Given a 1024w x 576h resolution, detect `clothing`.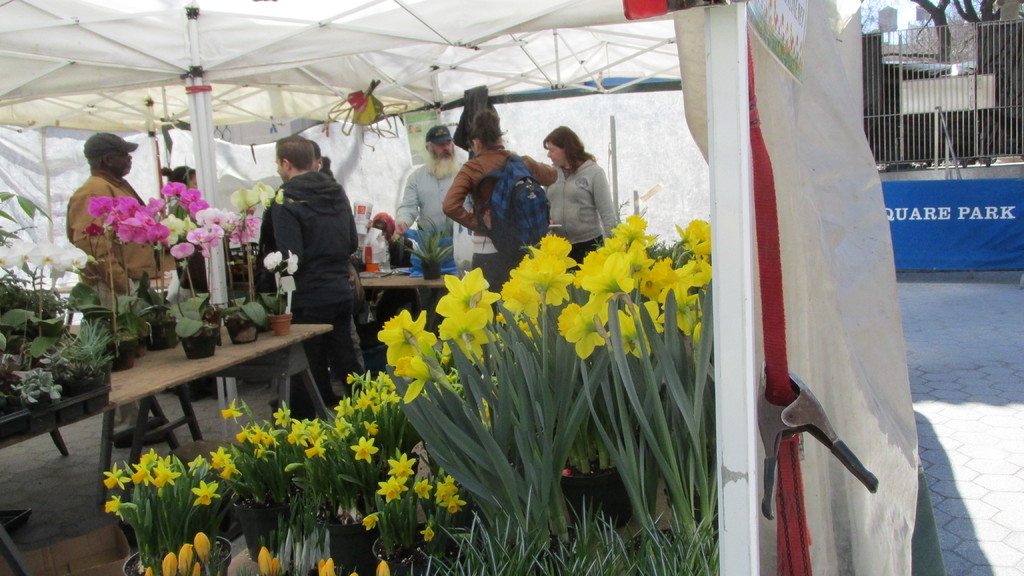
Rect(545, 145, 624, 239).
